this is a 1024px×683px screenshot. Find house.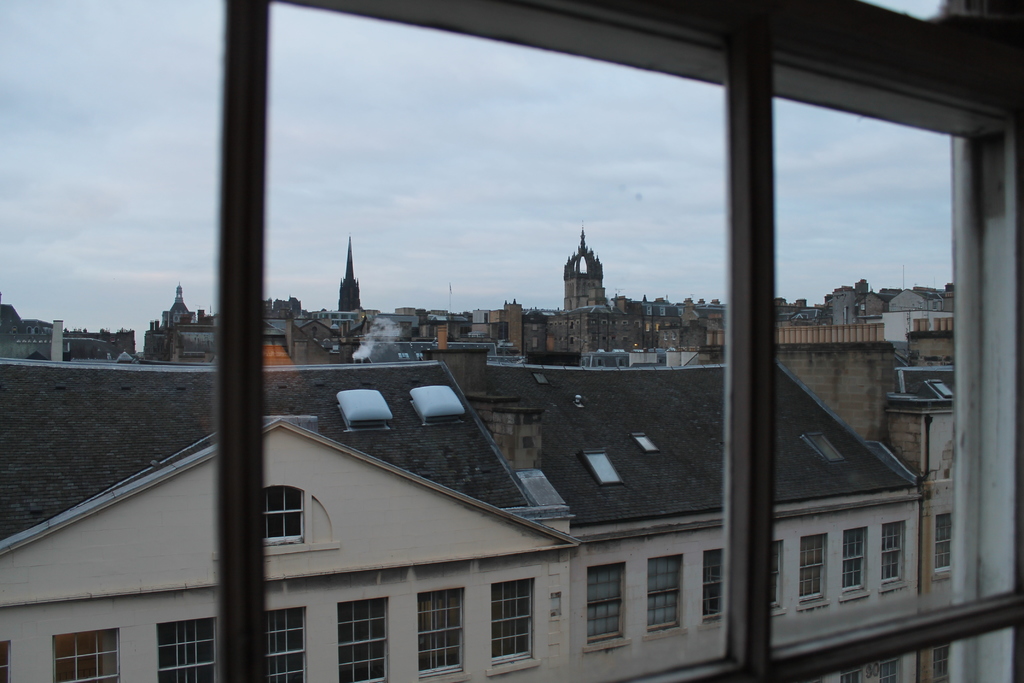
Bounding box: <region>2, 320, 131, 363</region>.
